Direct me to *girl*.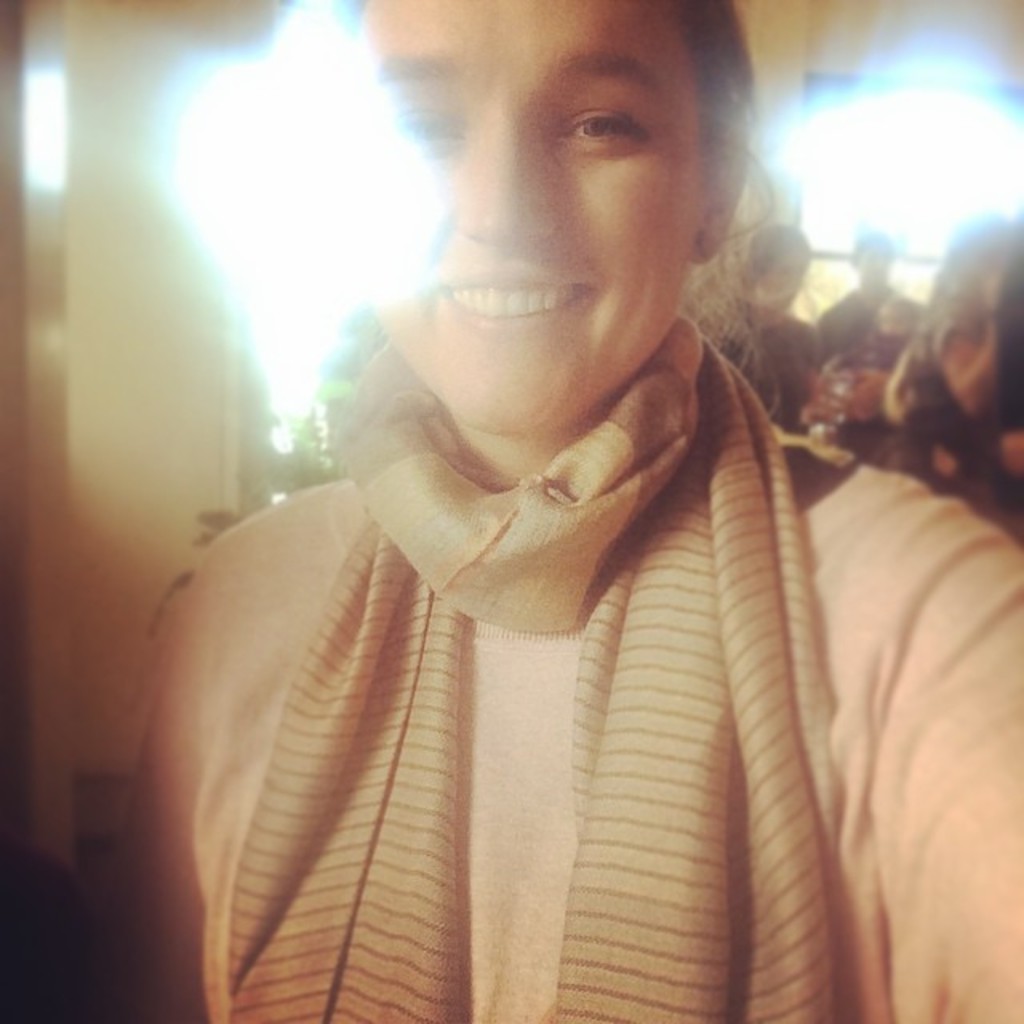
Direction: left=112, top=0, right=1022, bottom=1022.
